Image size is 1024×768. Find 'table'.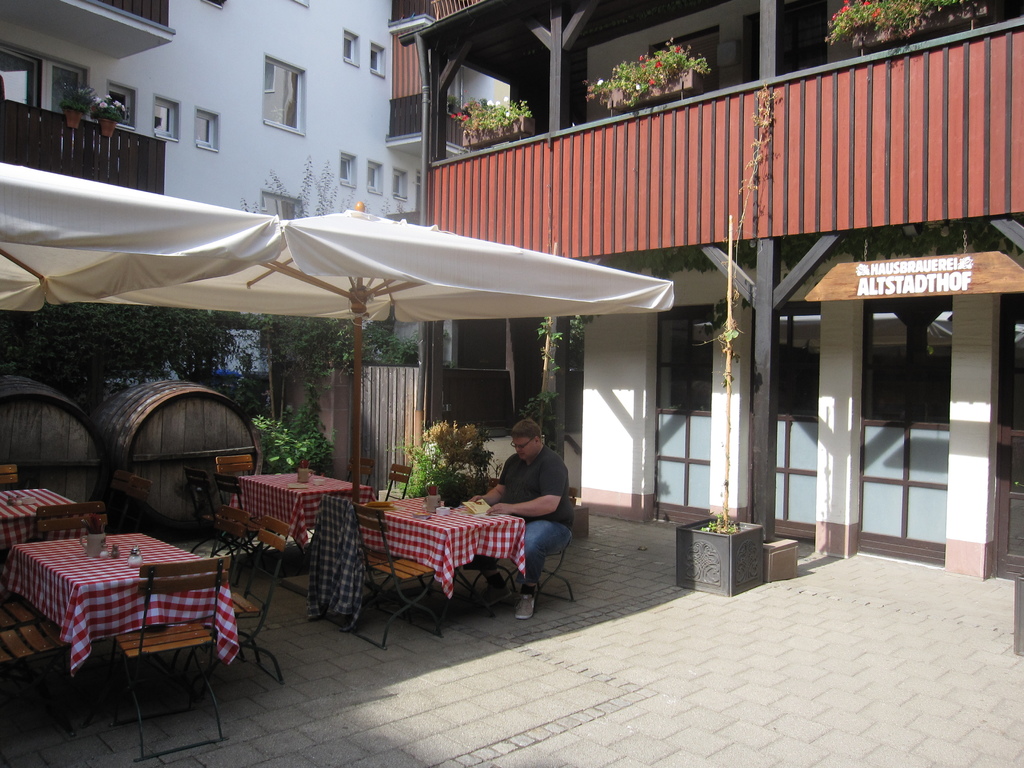
{"x1": 228, "y1": 474, "x2": 374, "y2": 540}.
